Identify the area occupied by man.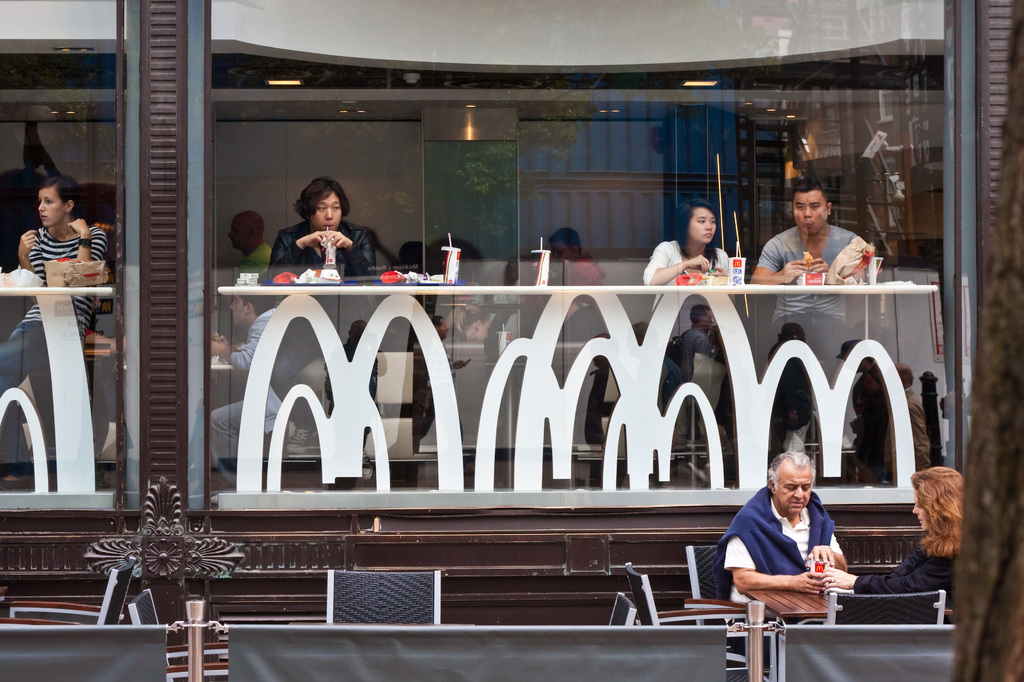
Area: 710/447/844/676.
